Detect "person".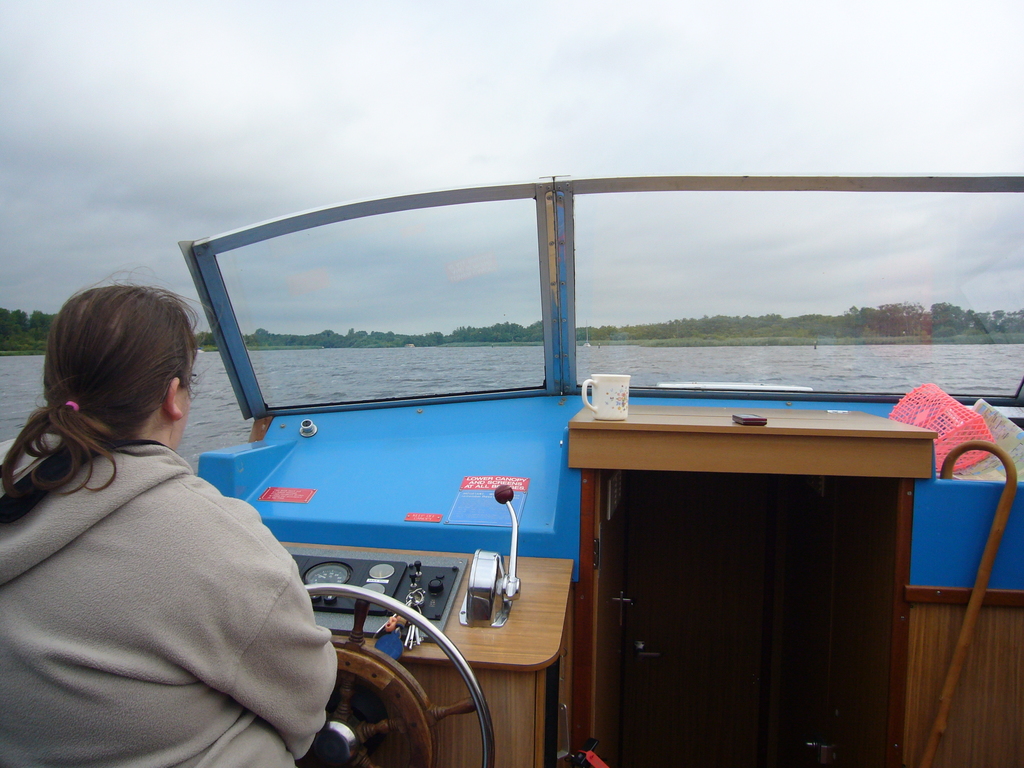
Detected at (x1=0, y1=273, x2=338, y2=767).
